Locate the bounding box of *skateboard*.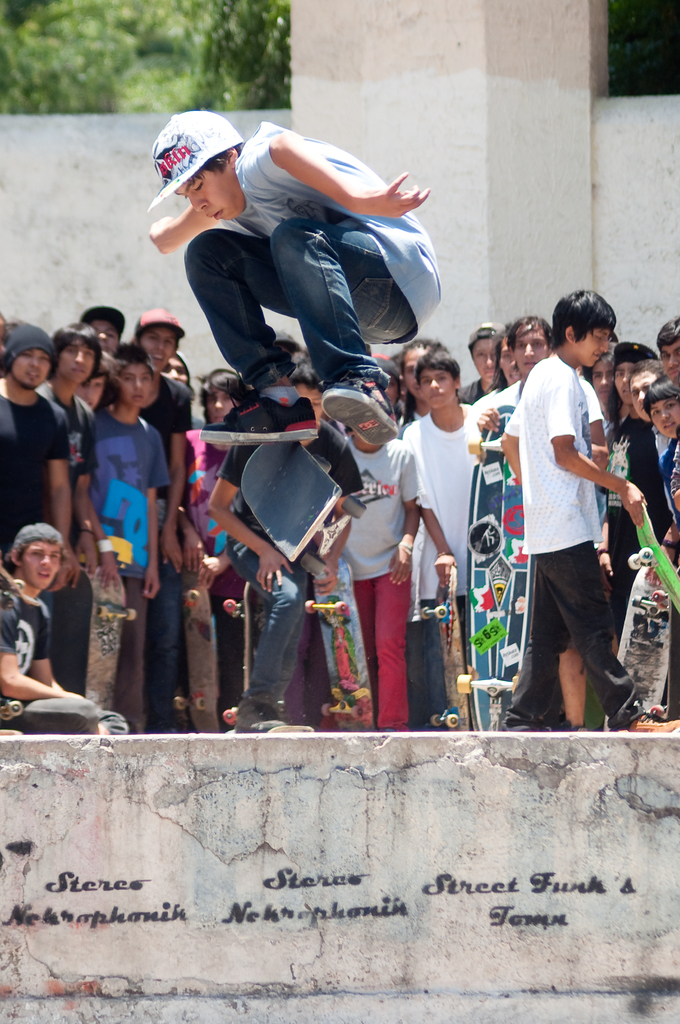
Bounding box: left=613, top=554, right=679, bottom=732.
